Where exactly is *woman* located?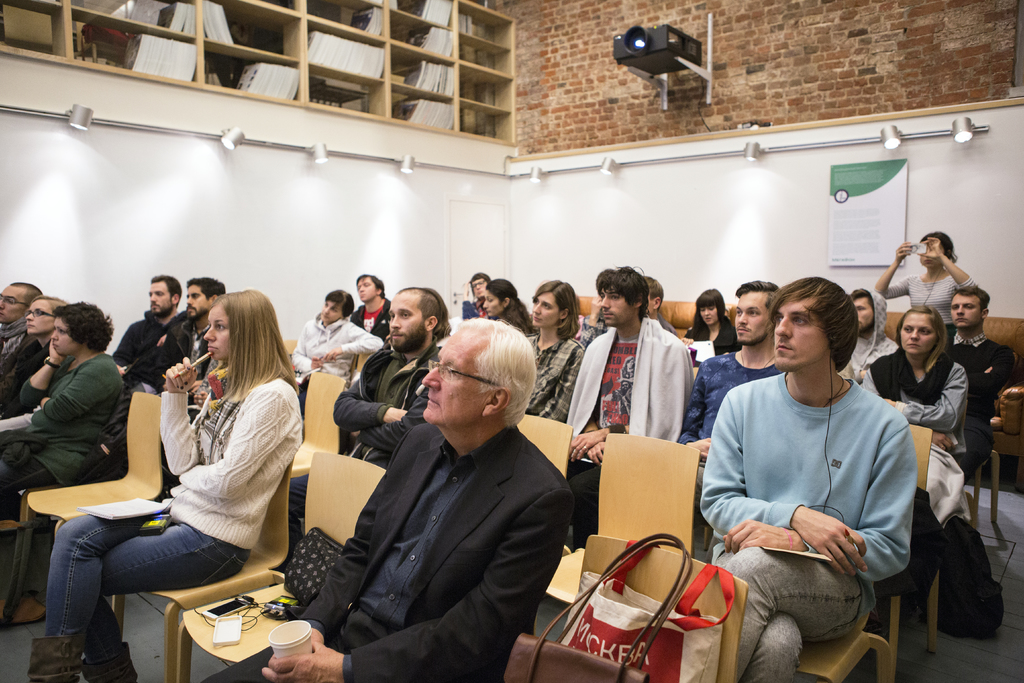
Its bounding box is BBox(28, 292, 304, 682).
